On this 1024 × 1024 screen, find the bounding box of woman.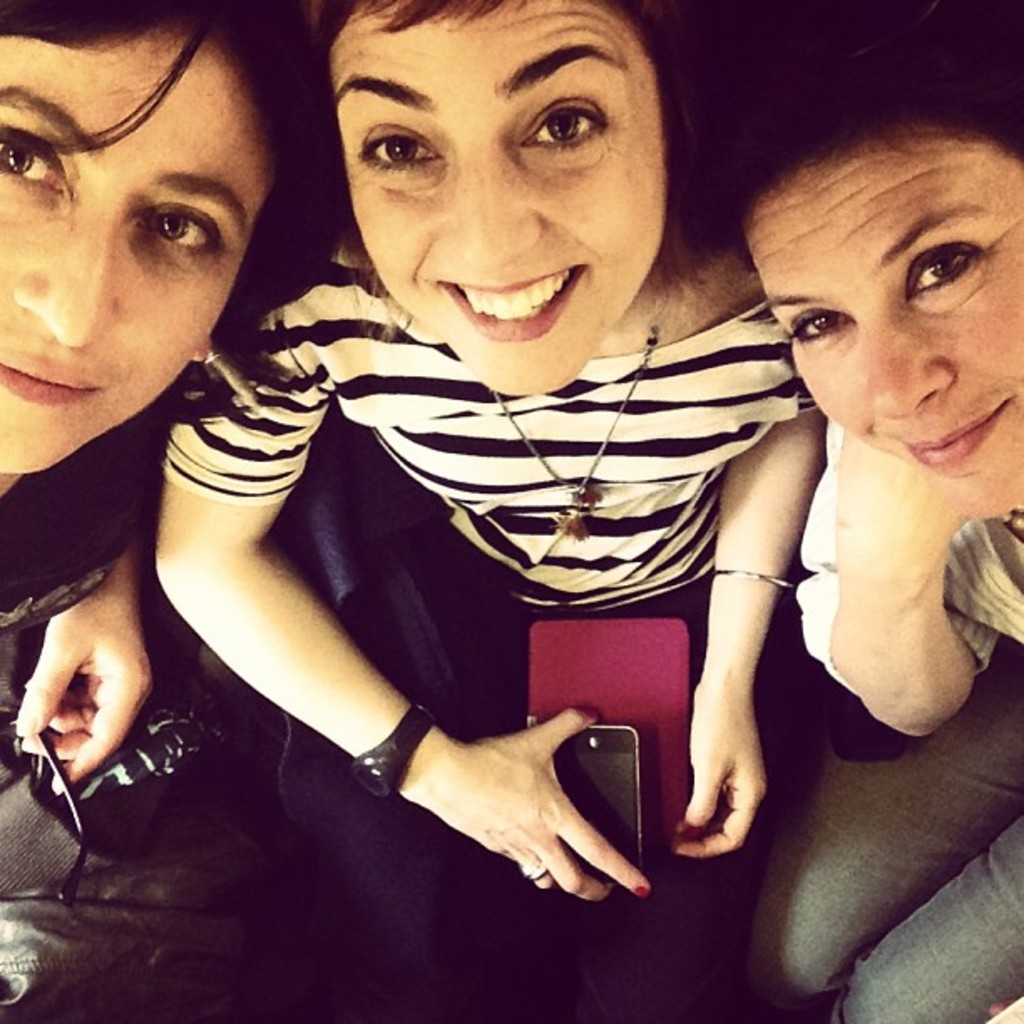
Bounding box: detection(723, 38, 1022, 1022).
